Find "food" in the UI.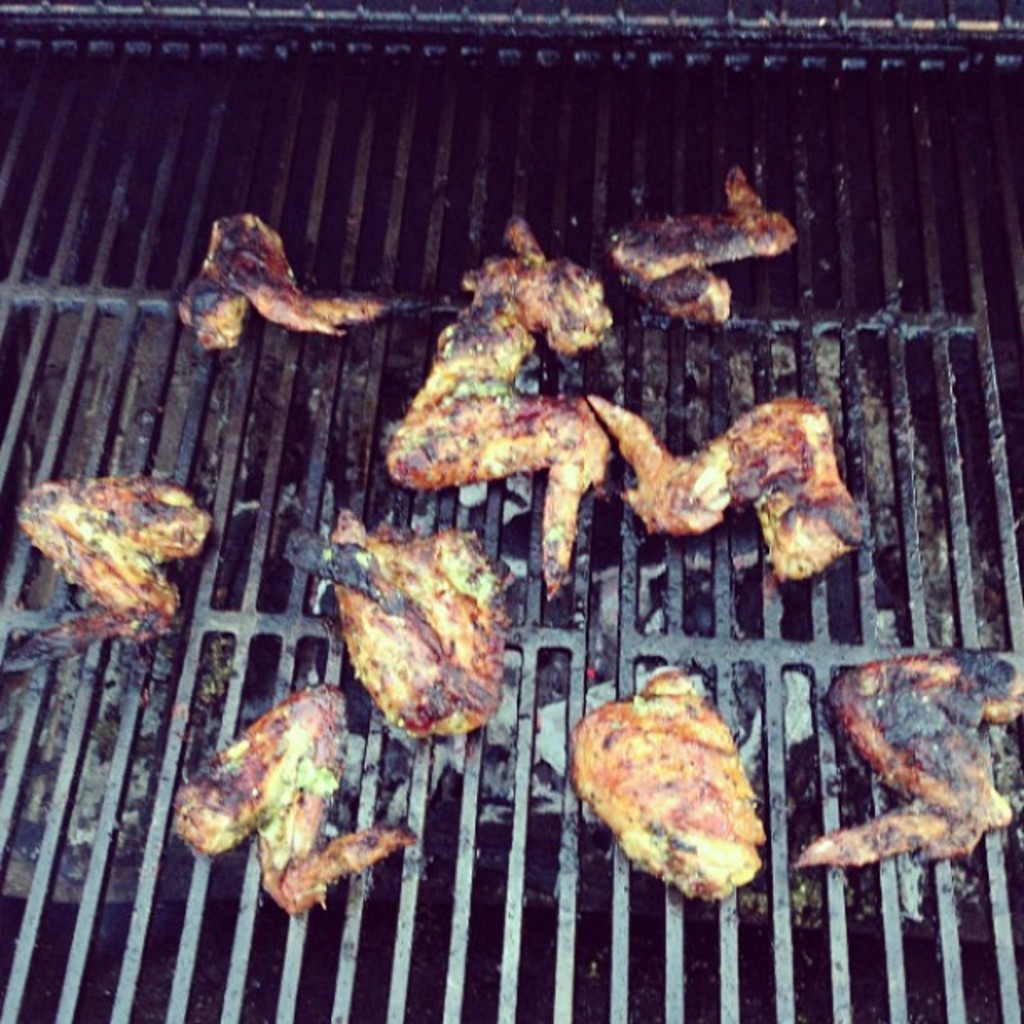
UI element at (176,209,430,351).
